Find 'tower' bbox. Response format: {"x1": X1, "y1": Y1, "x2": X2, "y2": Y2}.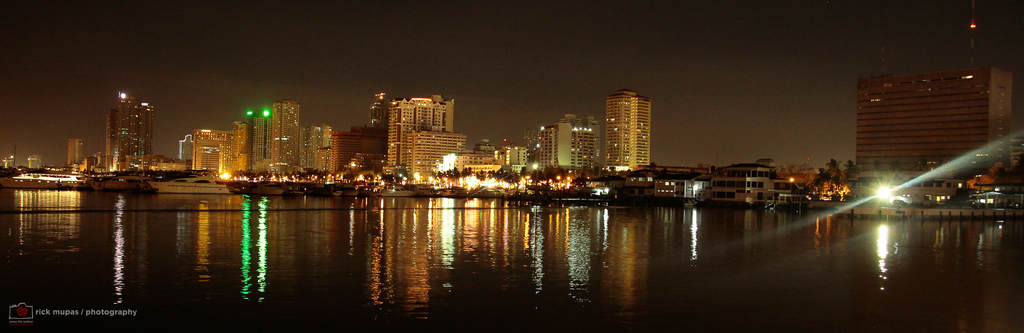
{"x1": 555, "y1": 111, "x2": 594, "y2": 186}.
